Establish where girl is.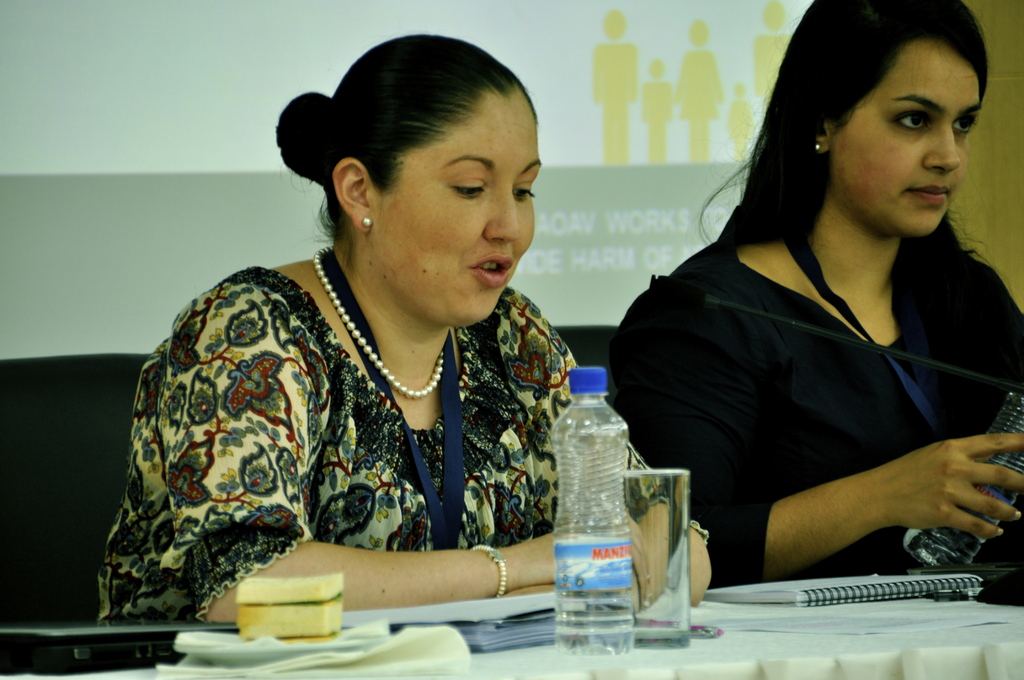
Established at <region>95, 30, 717, 663</region>.
